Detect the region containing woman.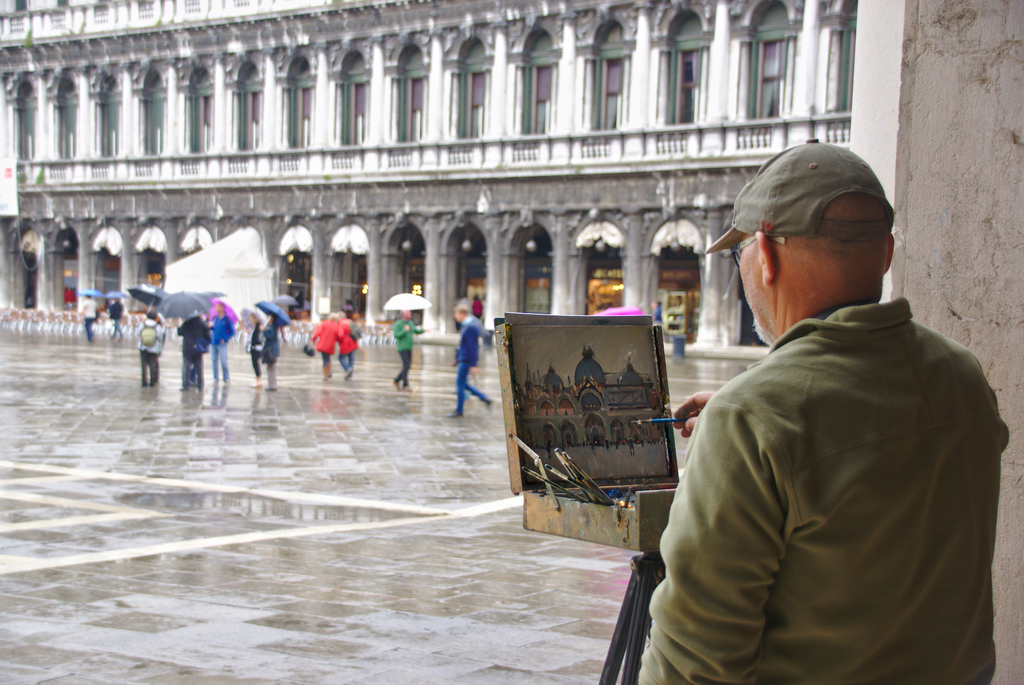
{"left": 391, "top": 306, "right": 426, "bottom": 393}.
